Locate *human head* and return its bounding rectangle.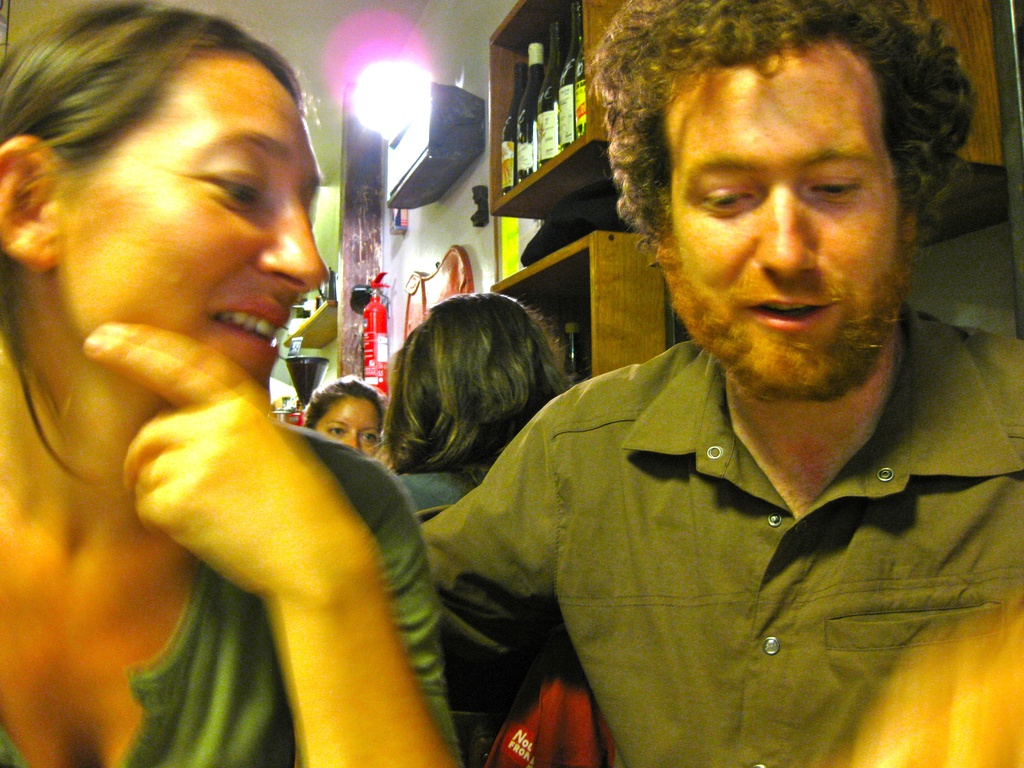
17 14 327 394.
